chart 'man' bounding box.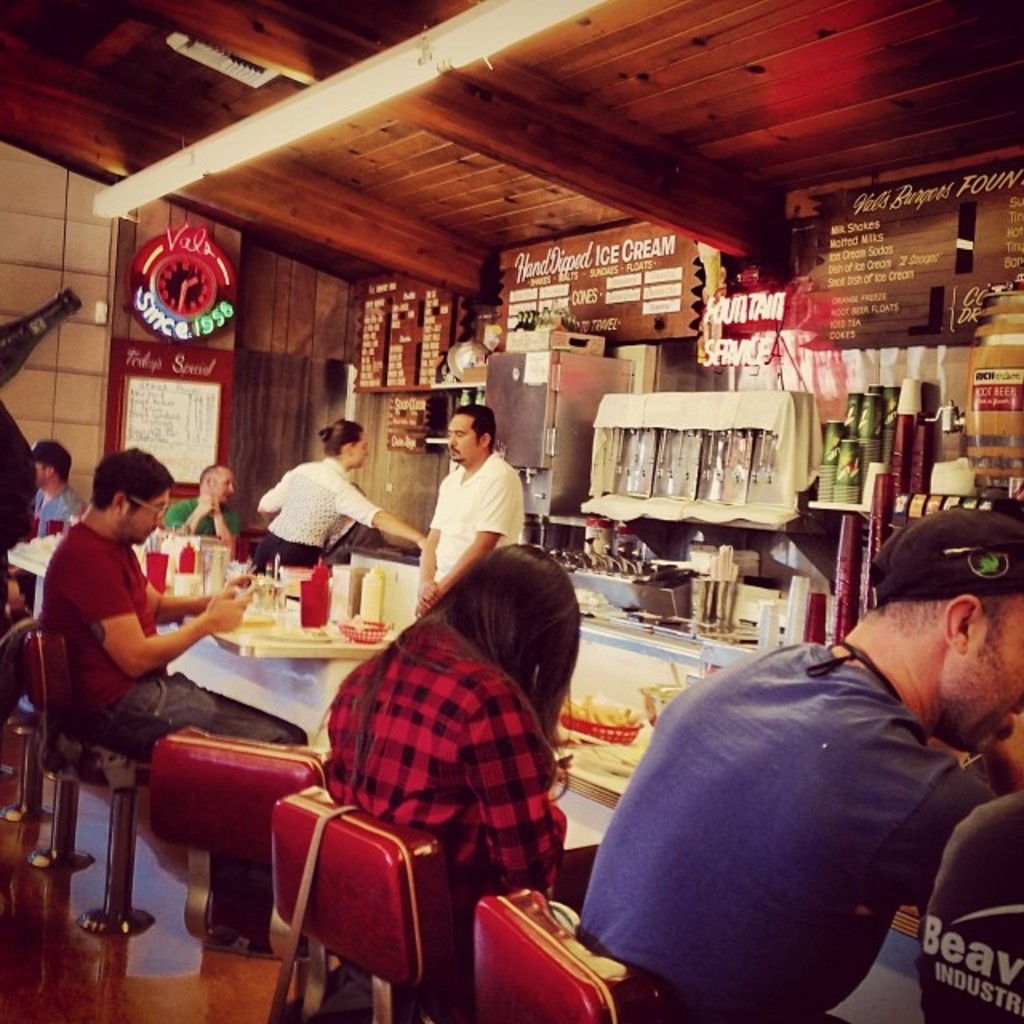
Charted: 168, 466, 240, 542.
